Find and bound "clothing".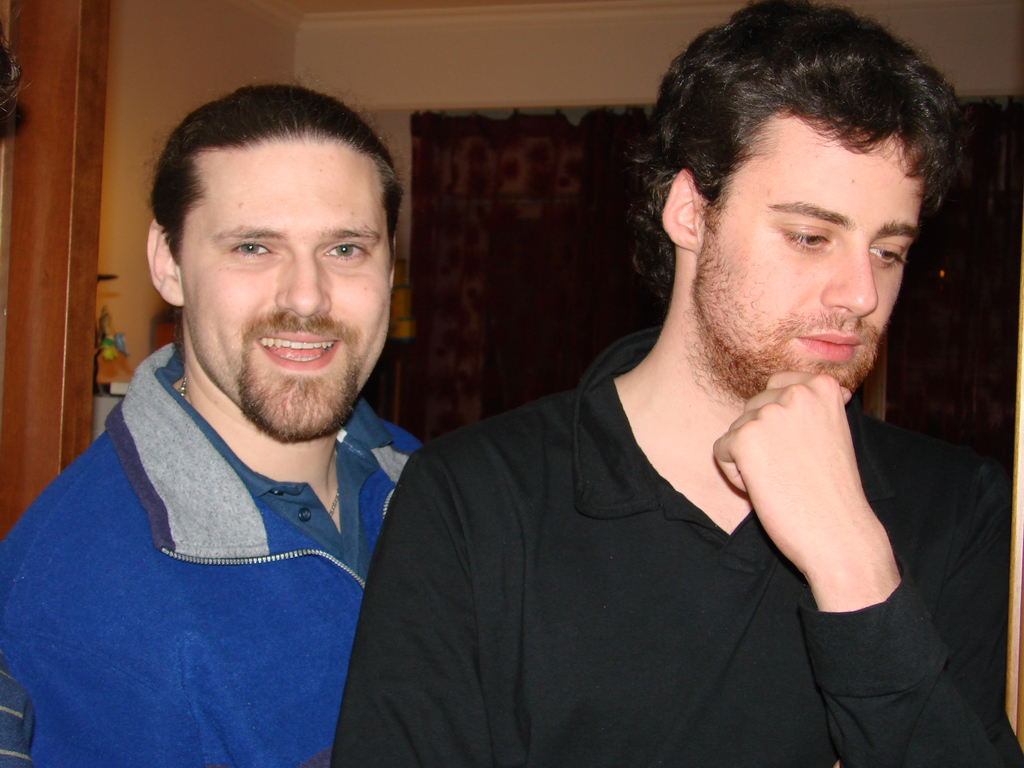
Bound: left=316, top=353, right=1023, bottom=767.
